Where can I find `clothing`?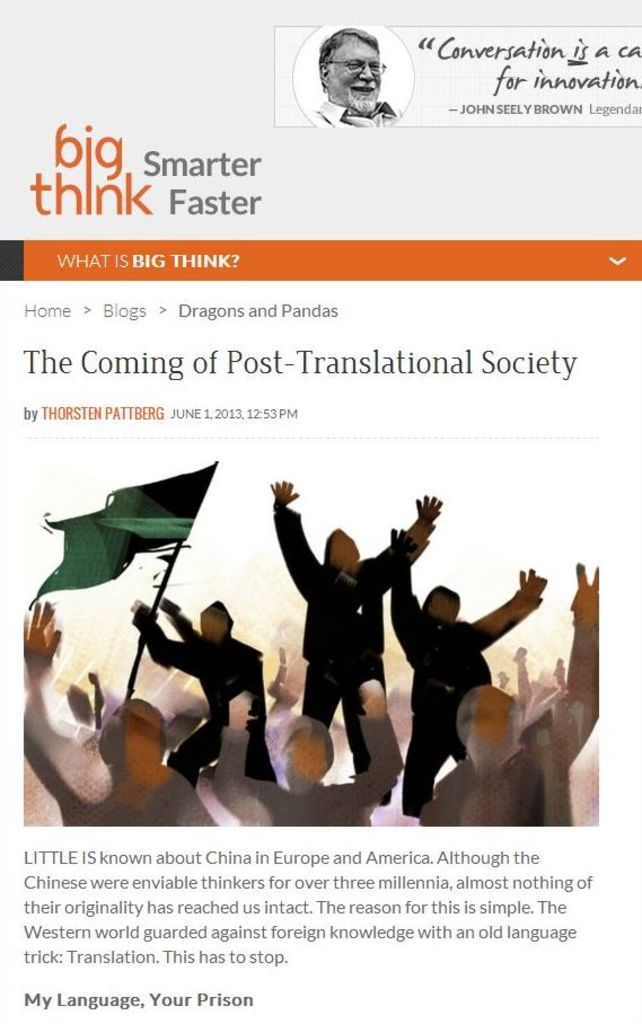
You can find it at rect(385, 548, 528, 824).
